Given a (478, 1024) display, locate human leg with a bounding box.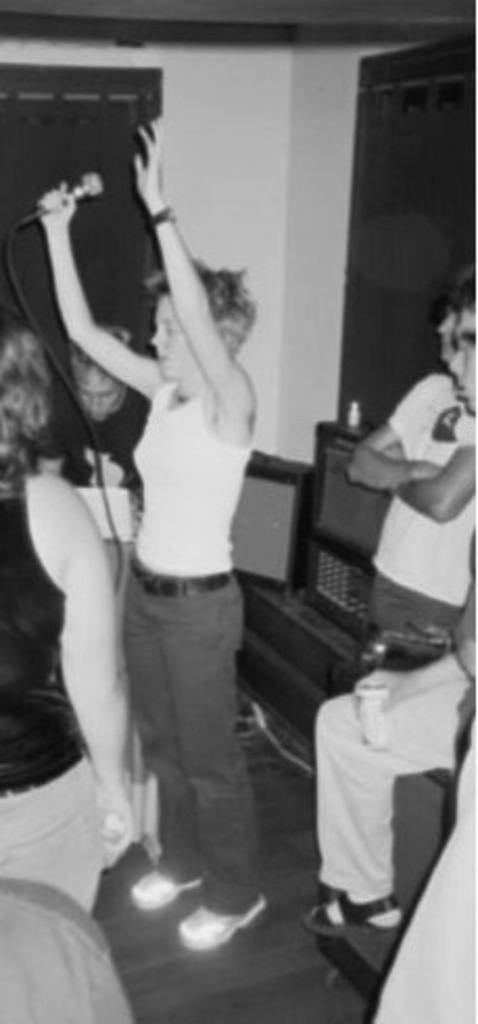
Located: bbox(301, 647, 457, 938).
